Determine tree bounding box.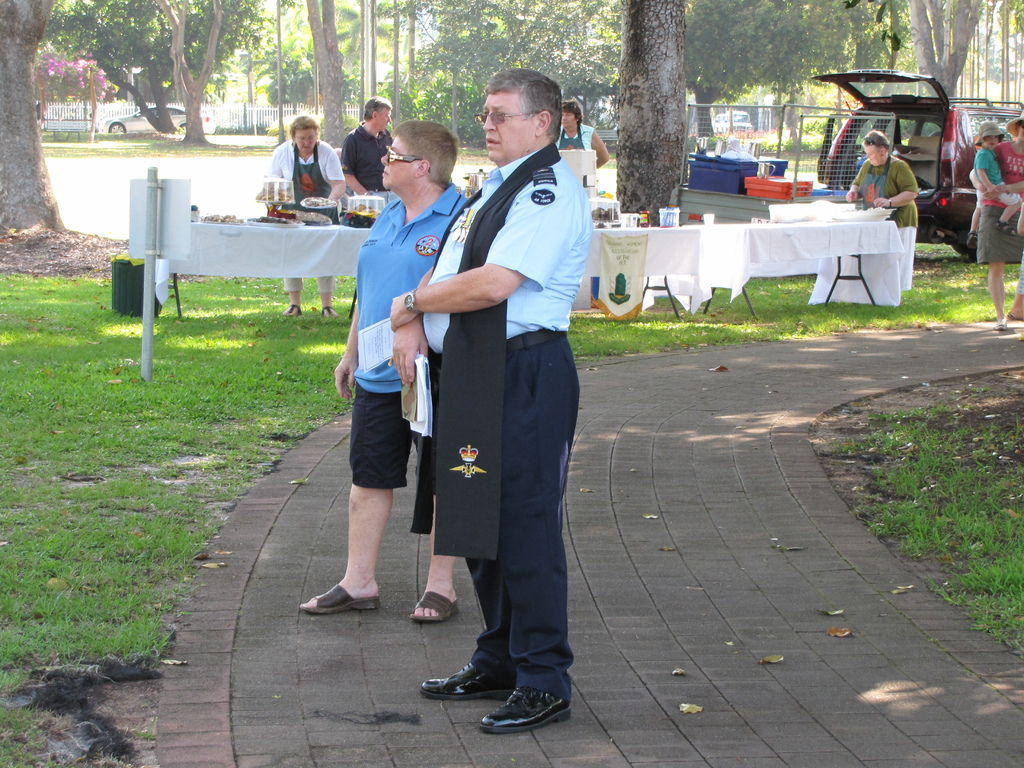
Determined: detection(300, 0, 346, 148).
